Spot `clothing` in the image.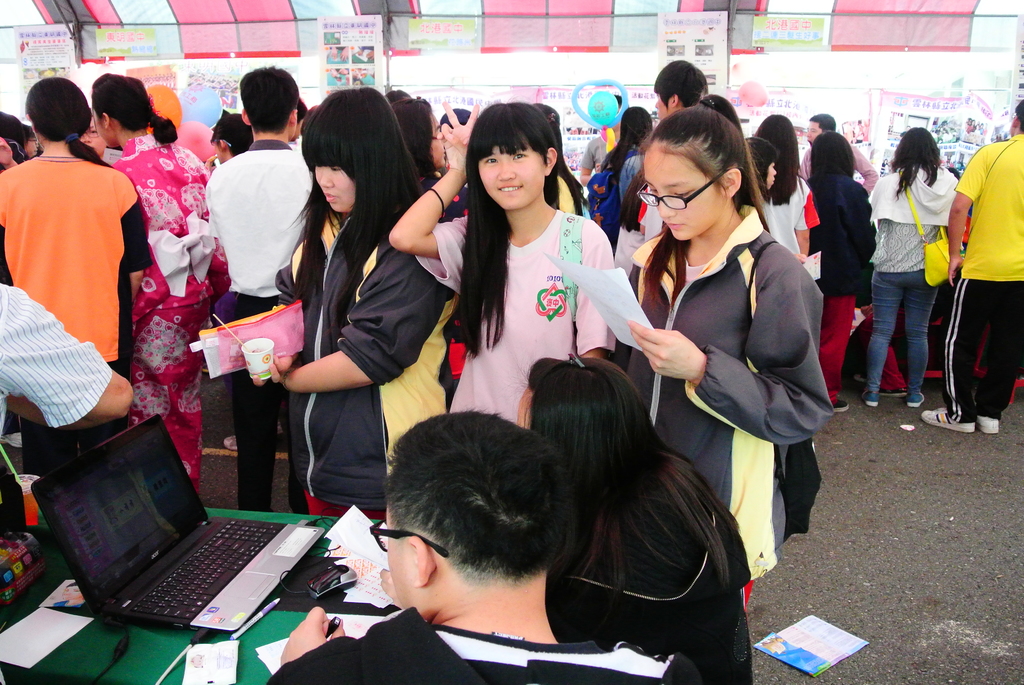
`clothing` found at l=413, t=198, r=618, b=416.
